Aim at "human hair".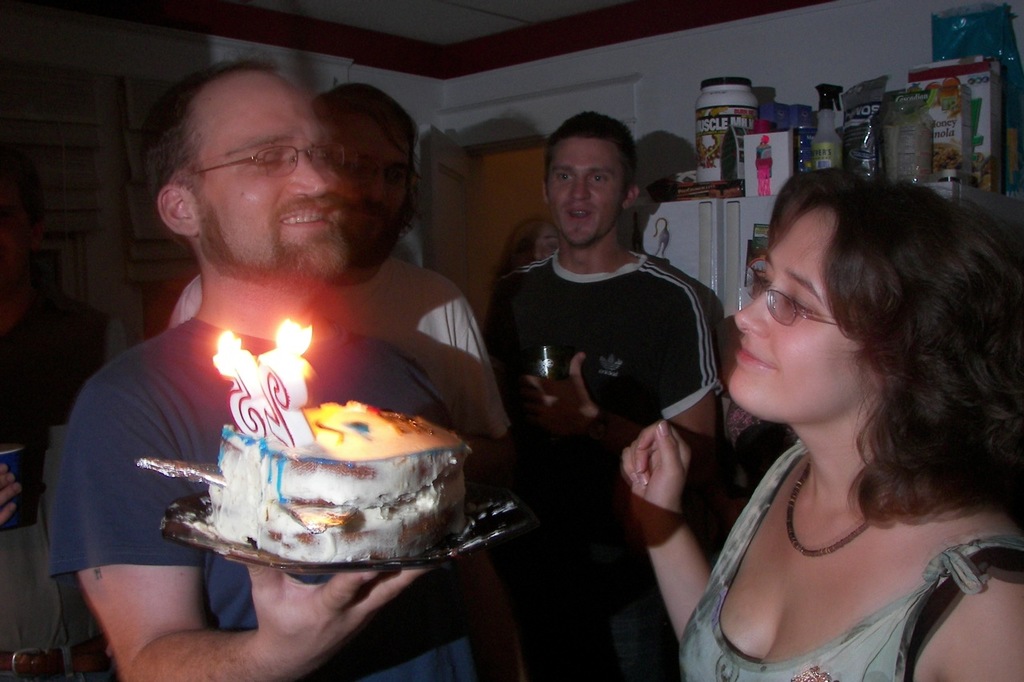
Aimed at x1=526, y1=100, x2=634, y2=201.
